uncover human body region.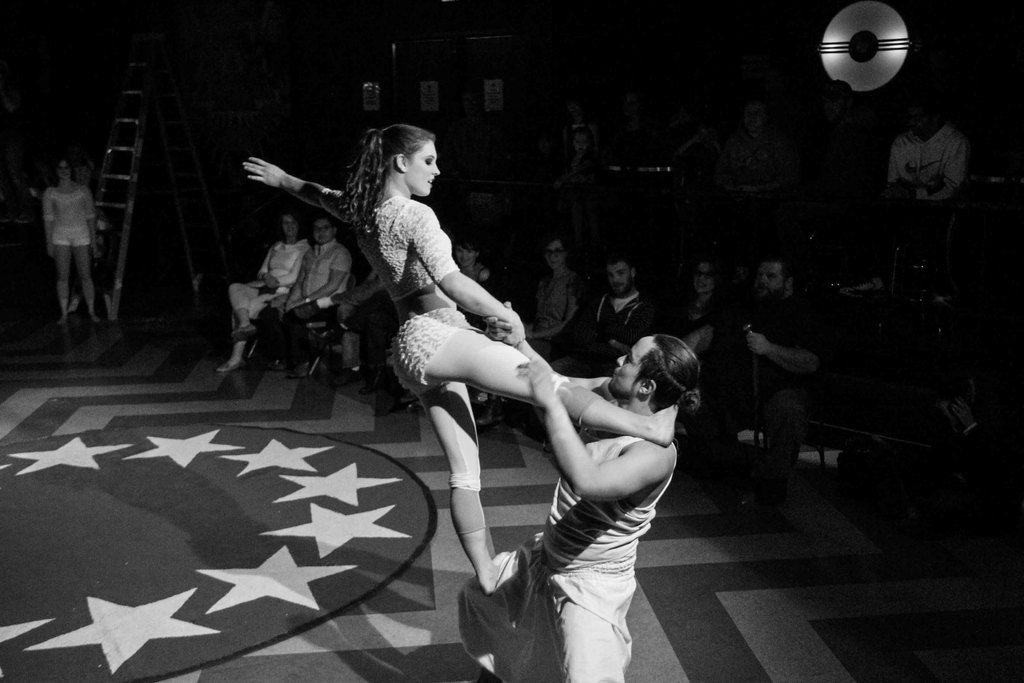
Uncovered: 676/108/759/242.
